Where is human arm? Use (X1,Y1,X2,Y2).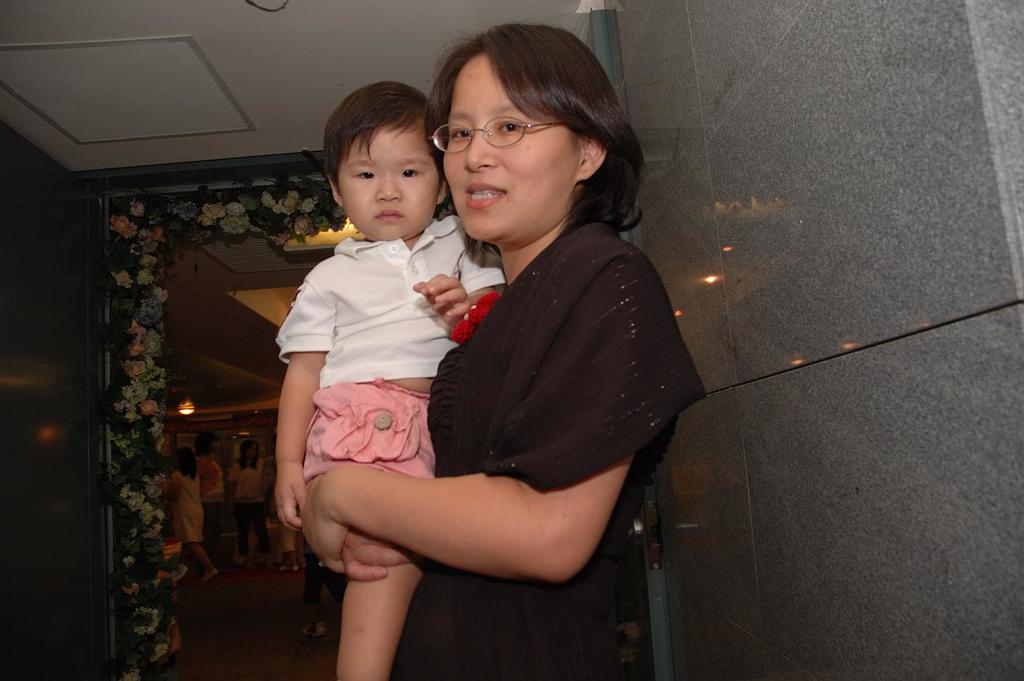
(268,265,343,541).
